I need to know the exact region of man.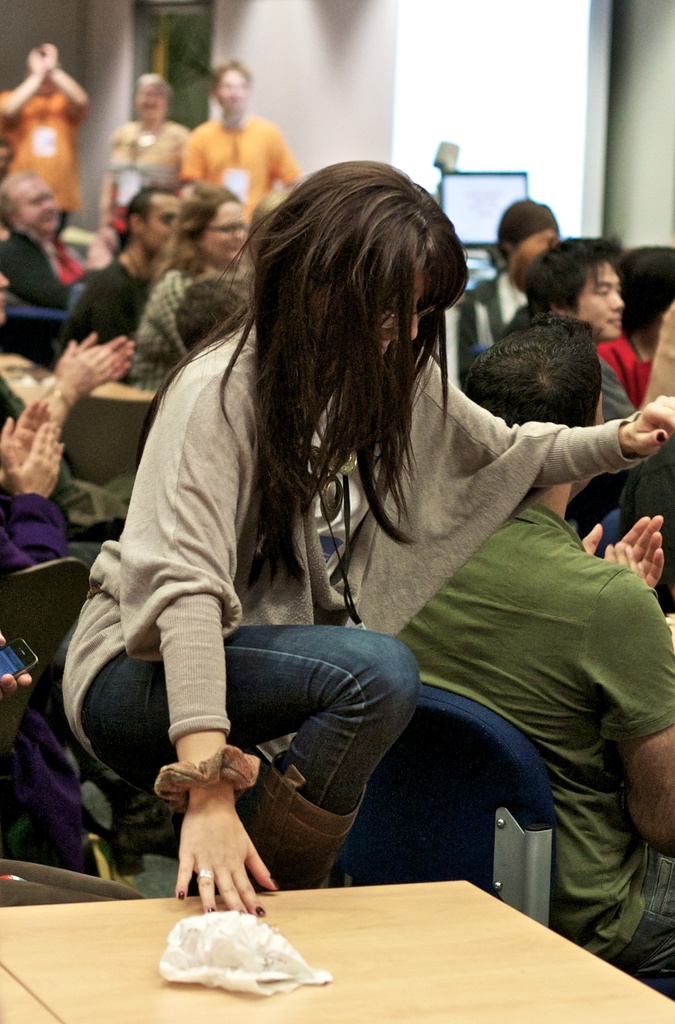
Region: (left=444, top=195, right=568, bottom=366).
